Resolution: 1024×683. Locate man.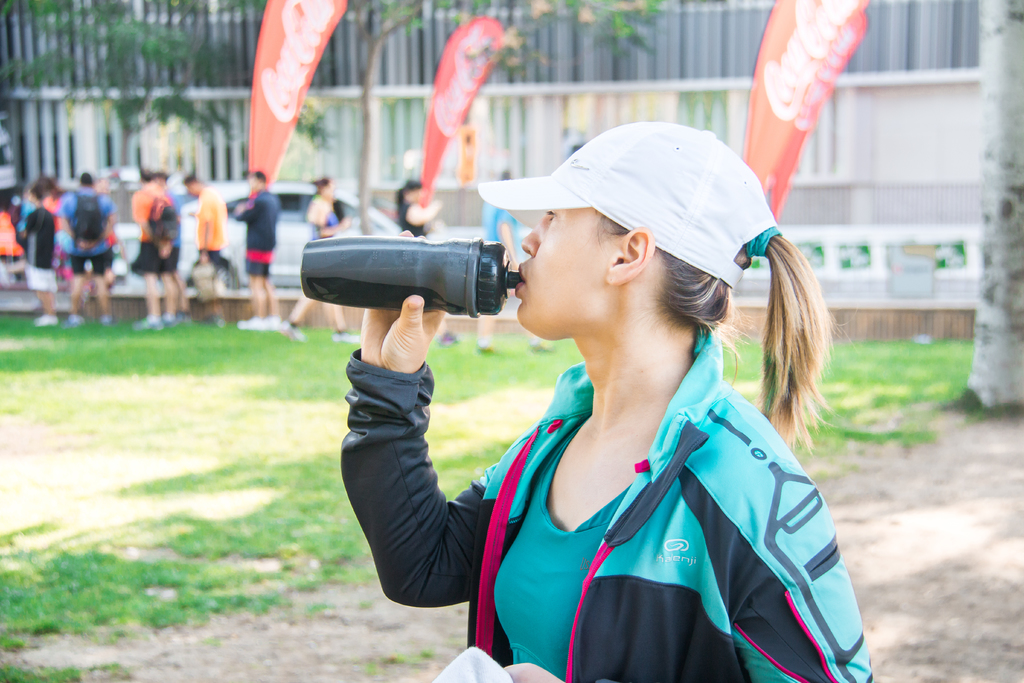
box=[182, 174, 225, 263].
